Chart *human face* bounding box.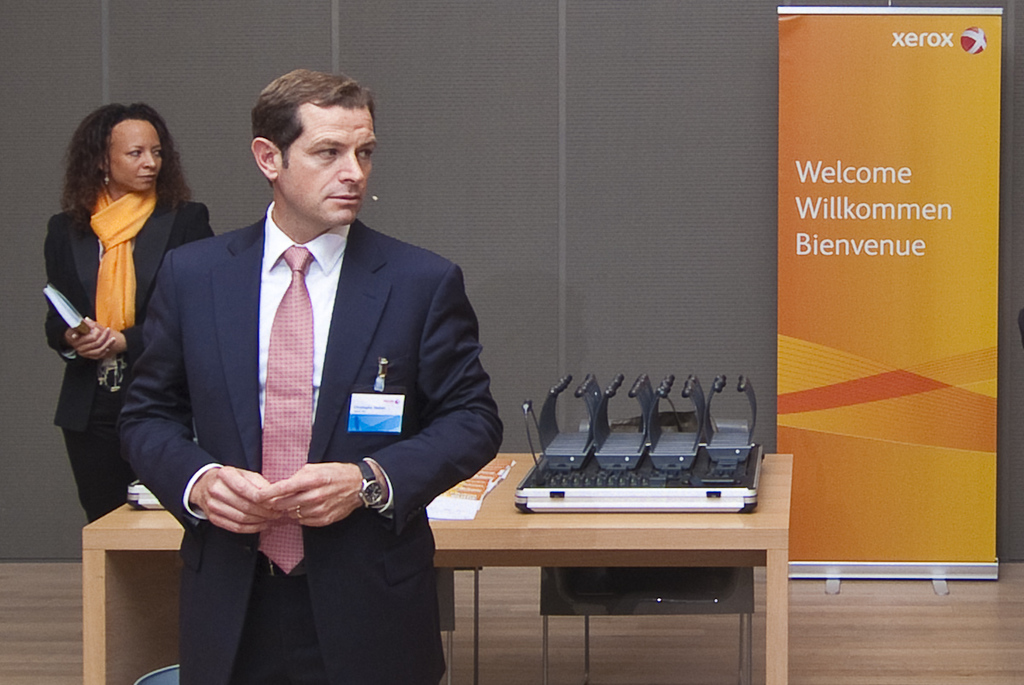
Charted: [left=108, top=124, right=162, bottom=194].
